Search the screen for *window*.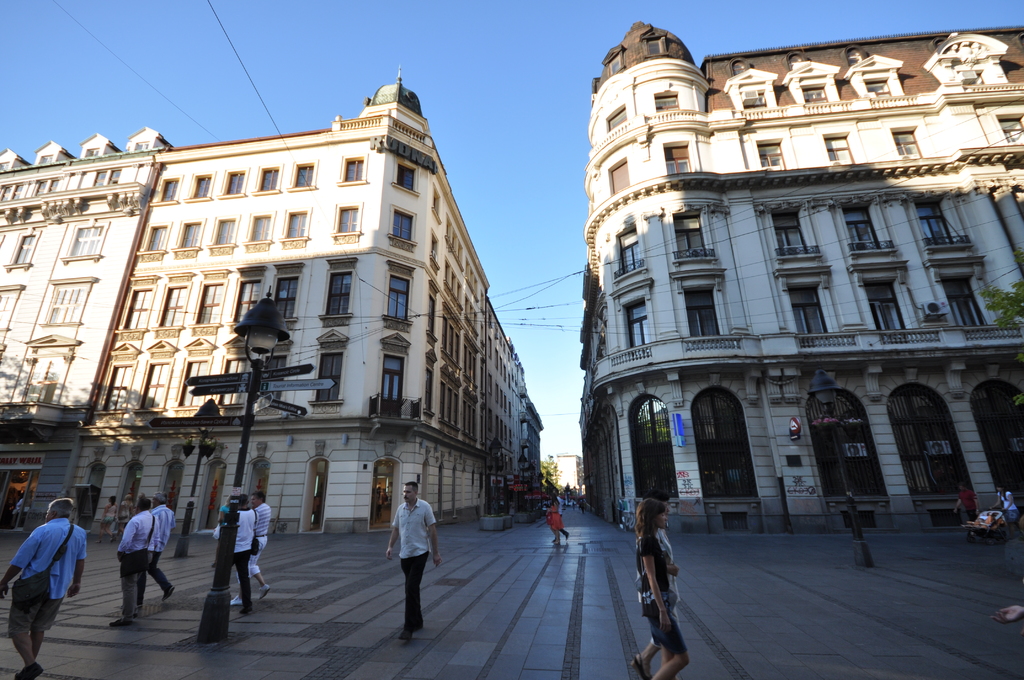
Found at region(214, 336, 253, 416).
